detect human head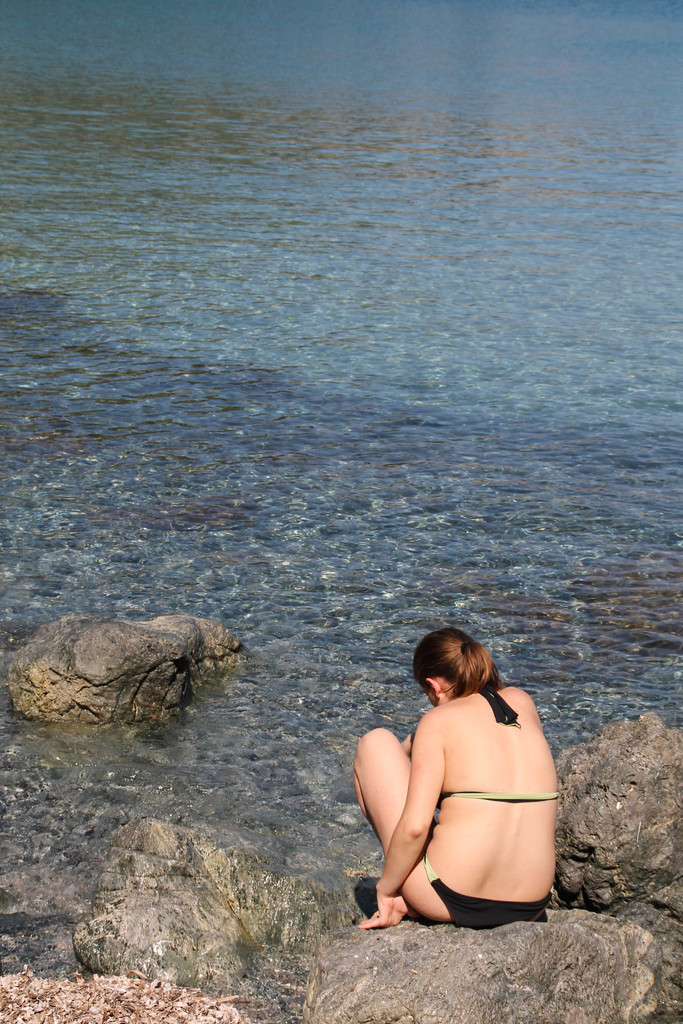
404 617 509 716
